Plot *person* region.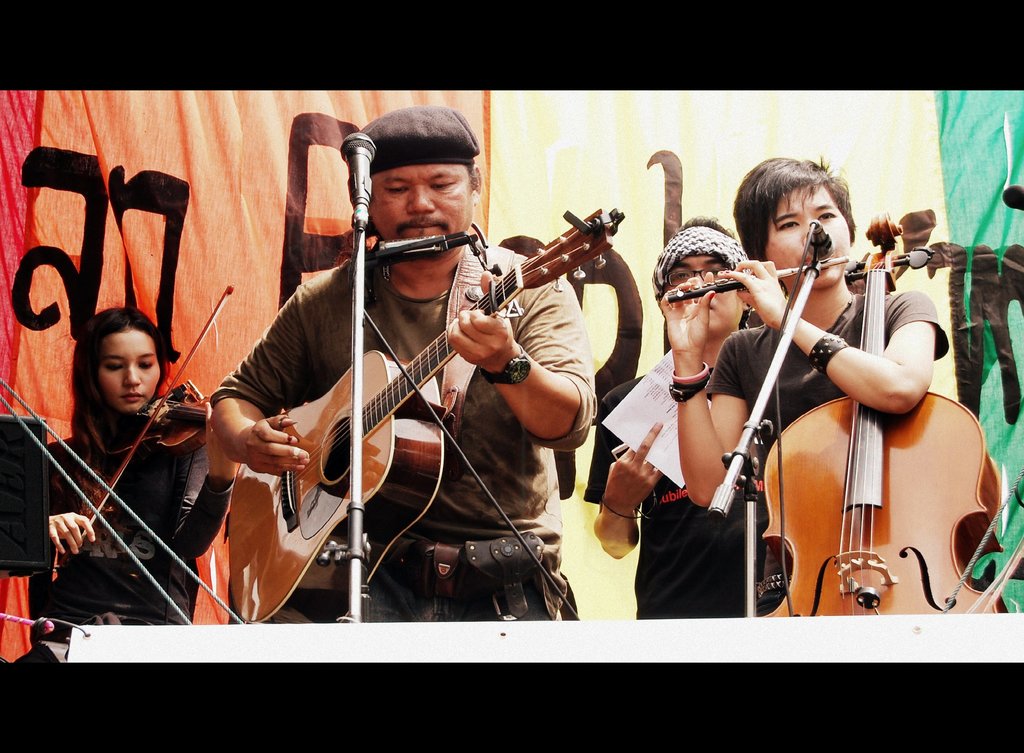
Plotted at {"x1": 594, "y1": 213, "x2": 766, "y2": 619}.
